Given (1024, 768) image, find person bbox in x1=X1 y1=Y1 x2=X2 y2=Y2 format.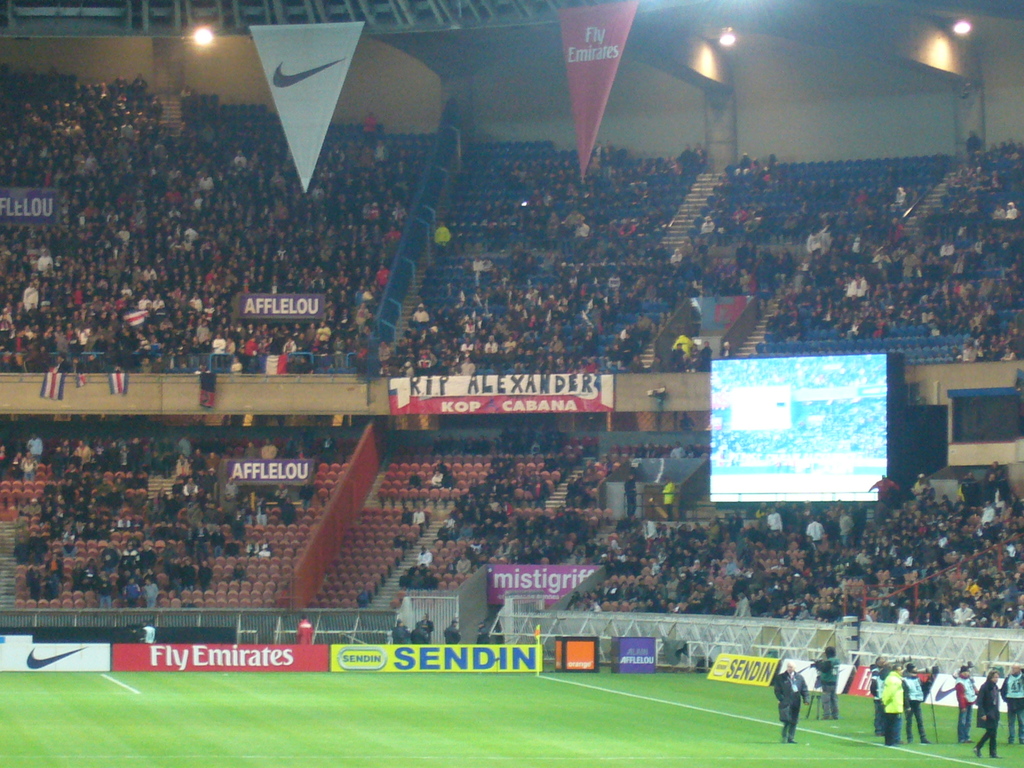
x1=410 y1=542 x2=431 y2=575.
